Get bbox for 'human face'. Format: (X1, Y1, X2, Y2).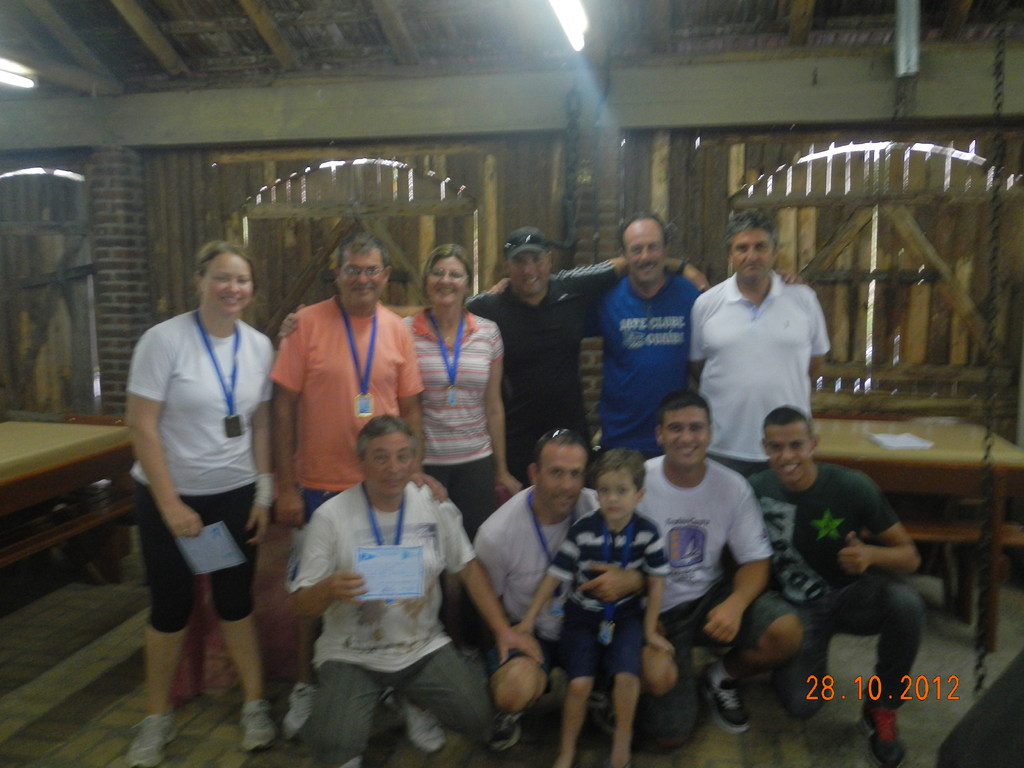
(425, 259, 467, 306).
